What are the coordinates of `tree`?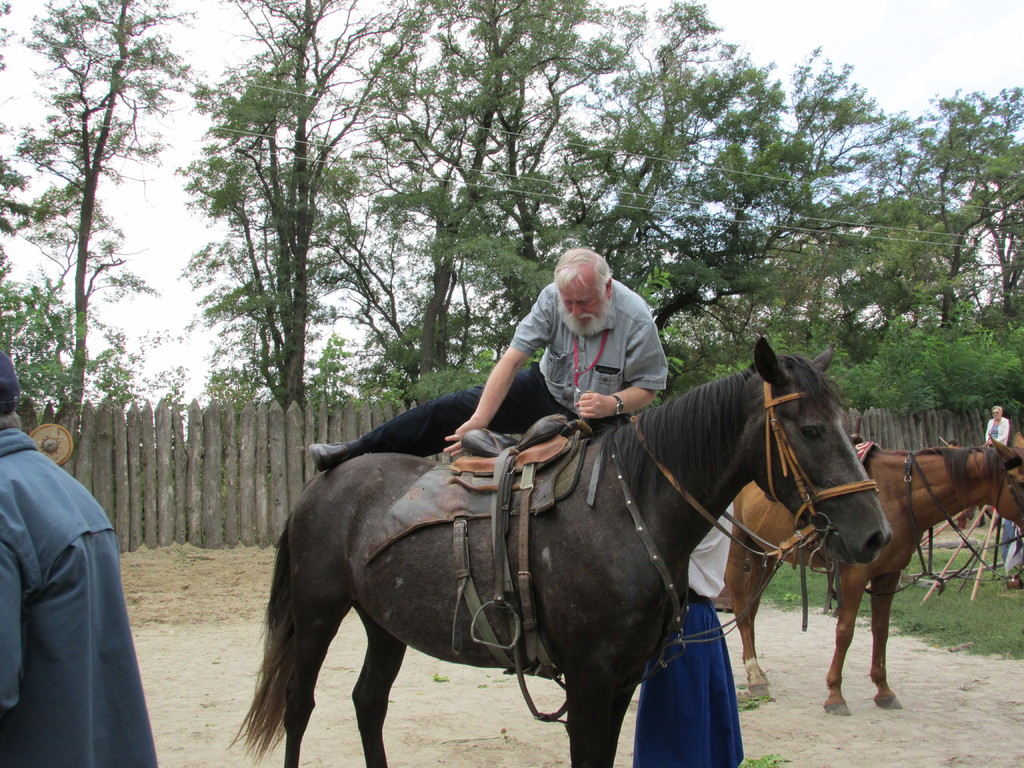
locate(12, 22, 198, 484).
